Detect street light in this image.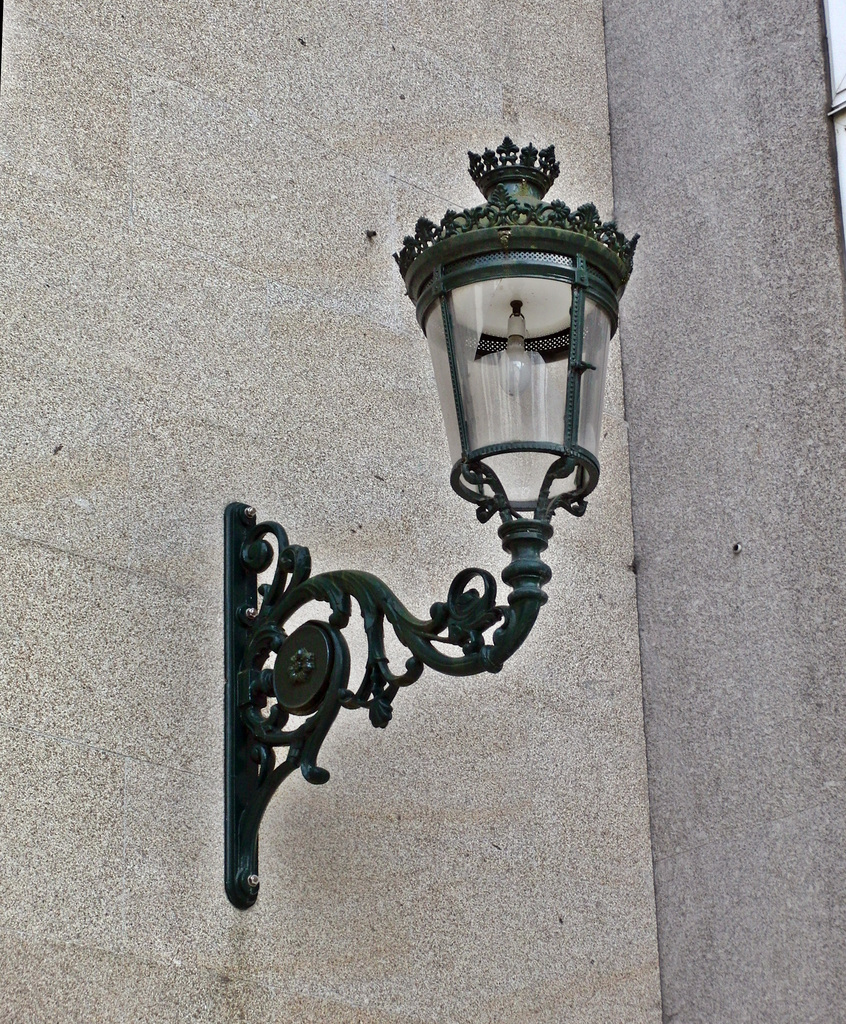
Detection: detection(228, 127, 634, 932).
